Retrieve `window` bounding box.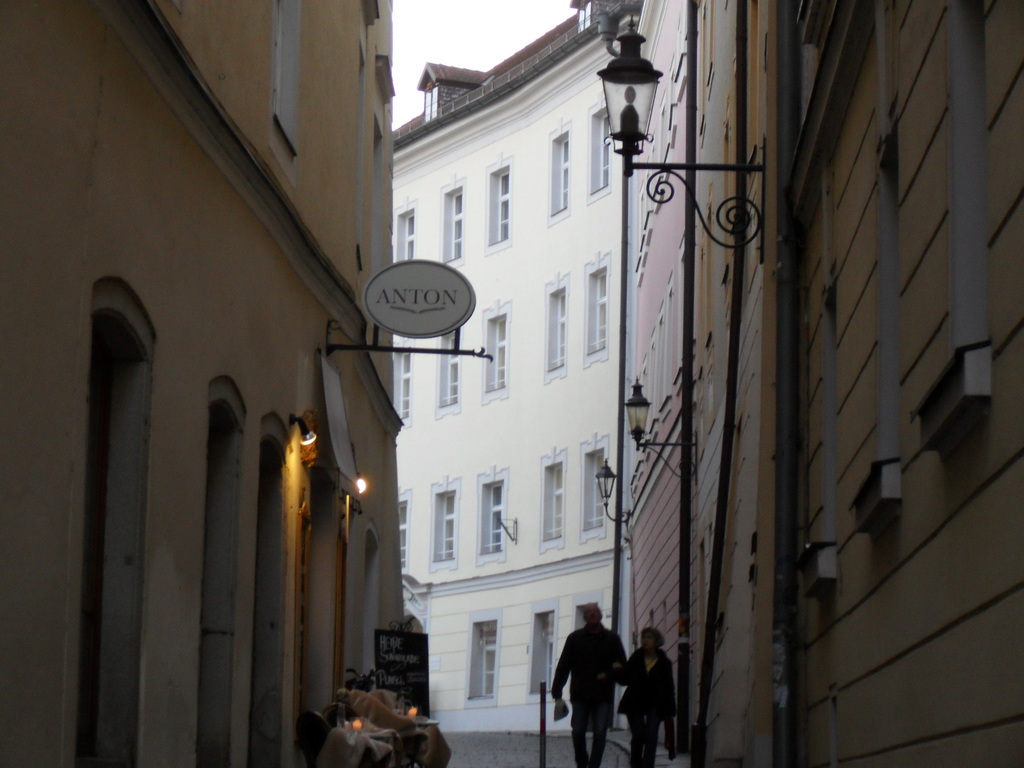
Bounding box: crop(445, 193, 461, 260).
